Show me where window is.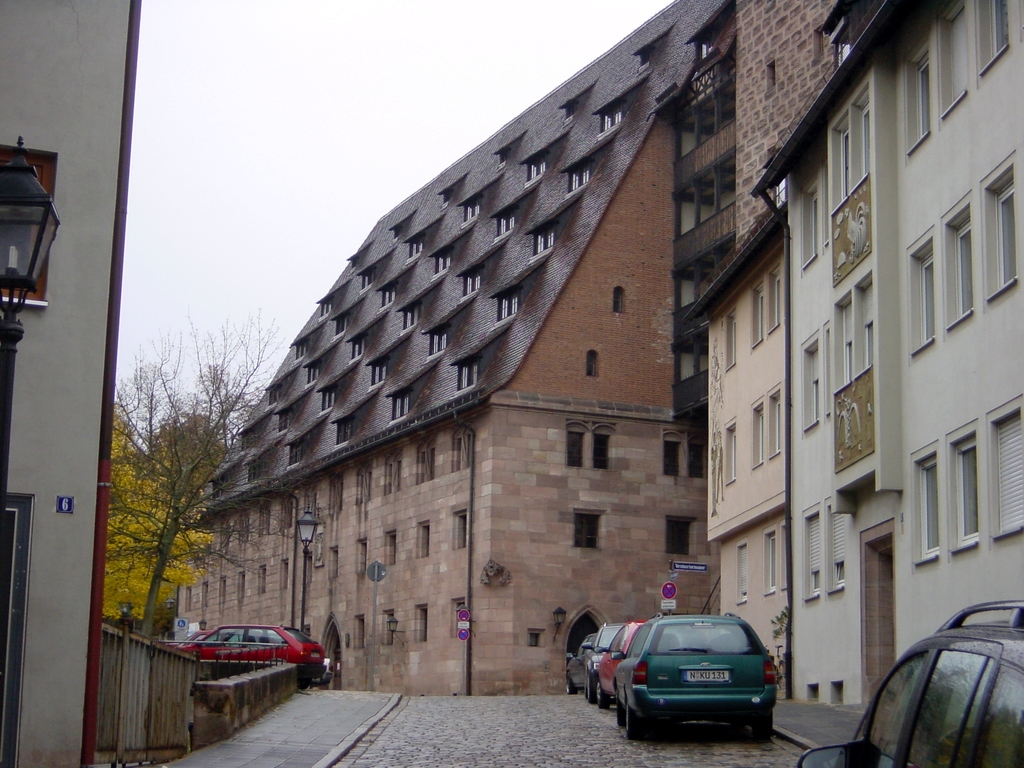
window is at crop(564, 101, 577, 127).
